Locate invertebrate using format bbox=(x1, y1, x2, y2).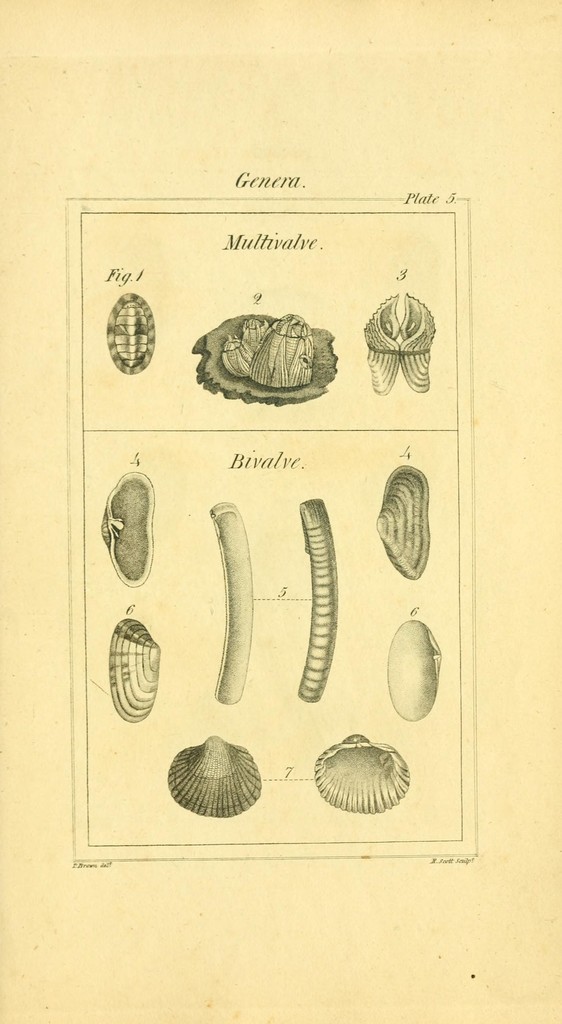
bbox=(169, 736, 260, 820).
